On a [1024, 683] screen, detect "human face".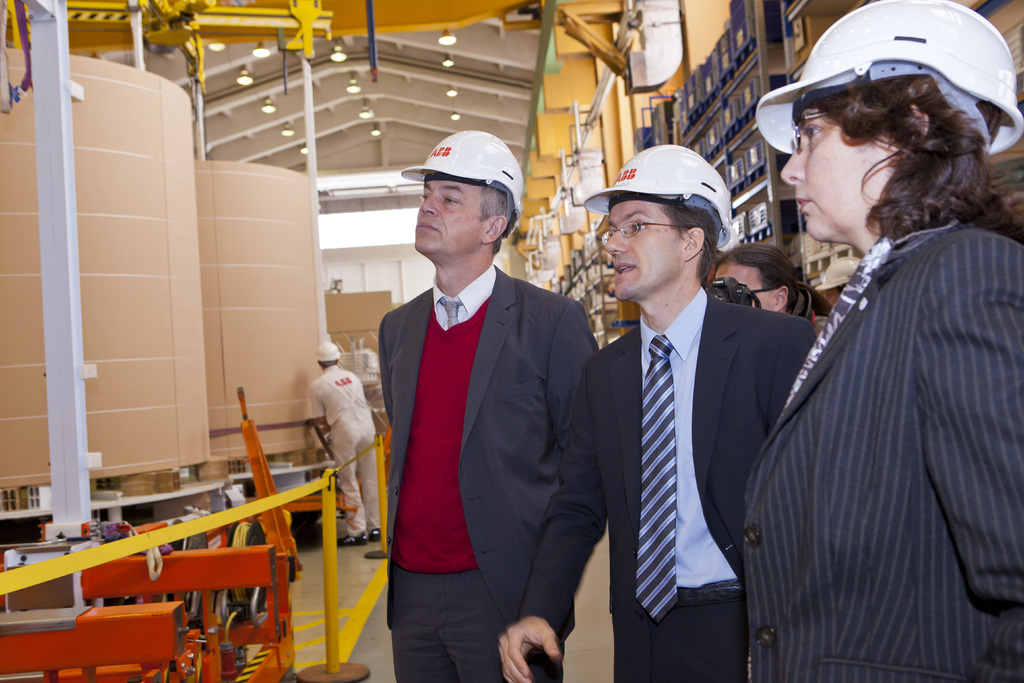
(591,204,680,299).
